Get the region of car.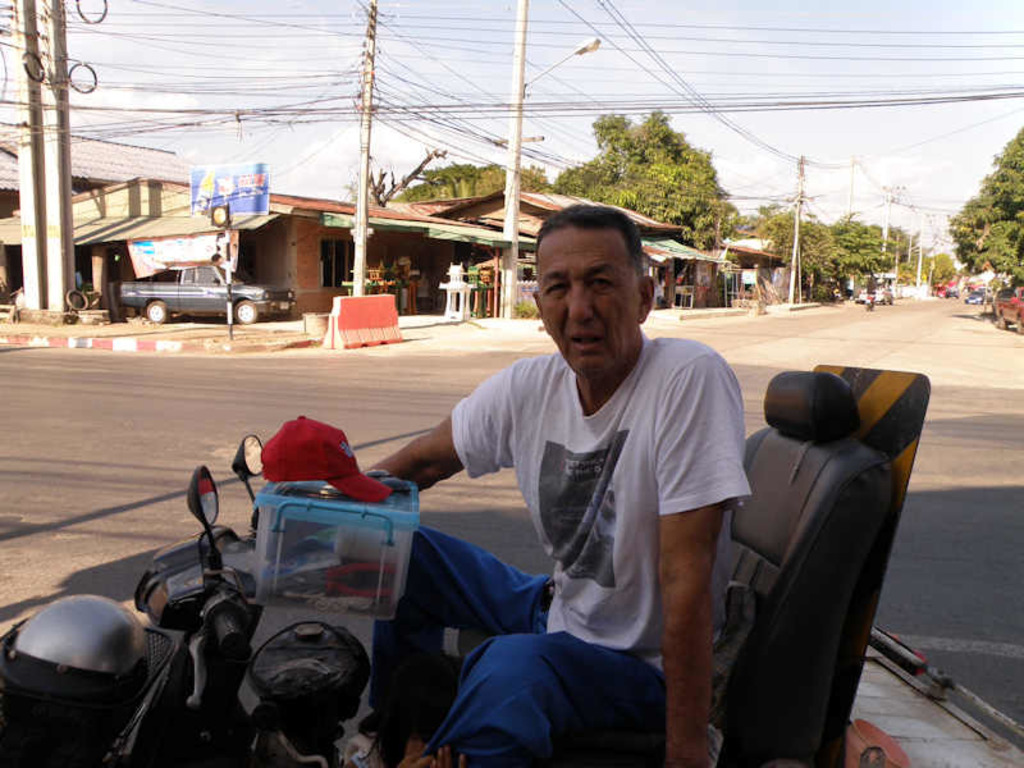
l=963, t=287, r=992, b=305.
